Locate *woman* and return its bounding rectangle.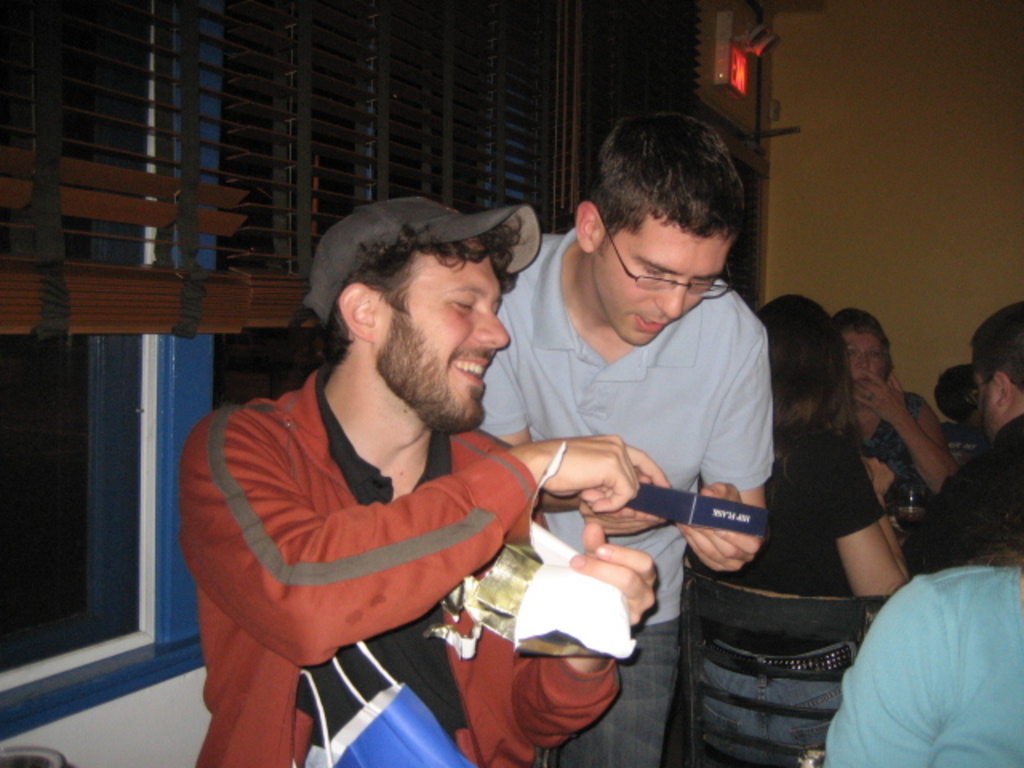
<box>819,456,1022,766</box>.
